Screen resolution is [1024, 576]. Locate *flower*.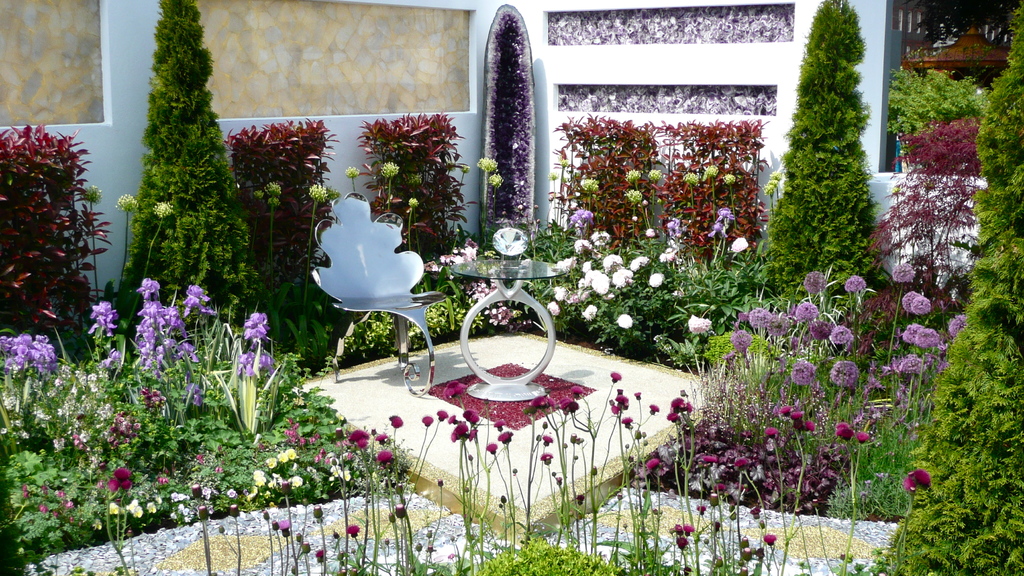
pyautogui.locateOnScreen(836, 424, 855, 437).
